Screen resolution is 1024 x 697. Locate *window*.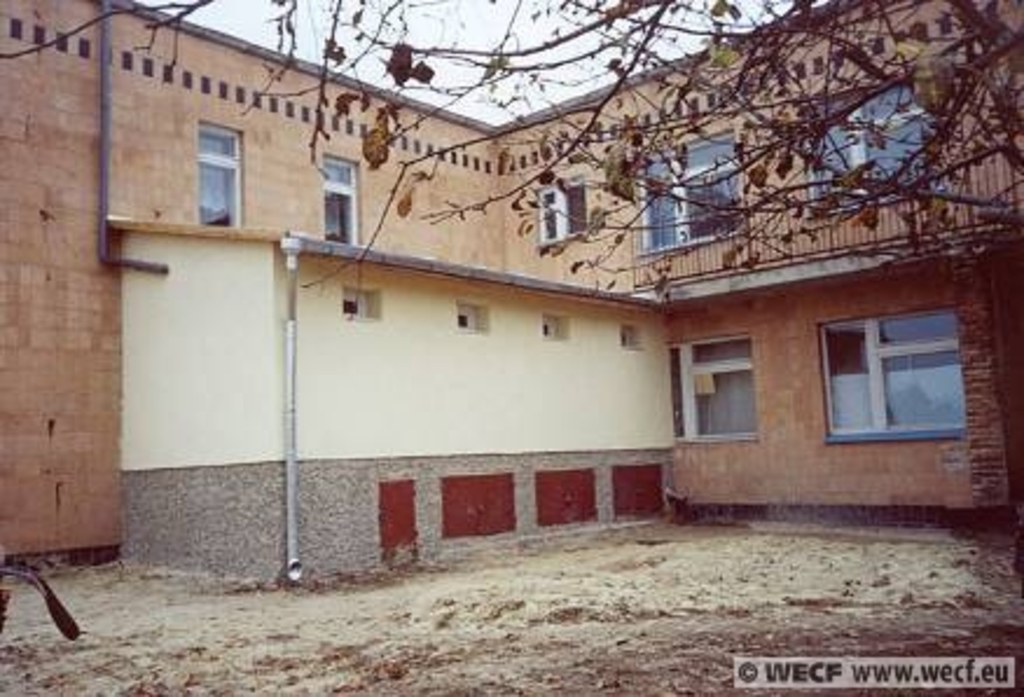
left=797, top=73, right=947, bottom=211.
